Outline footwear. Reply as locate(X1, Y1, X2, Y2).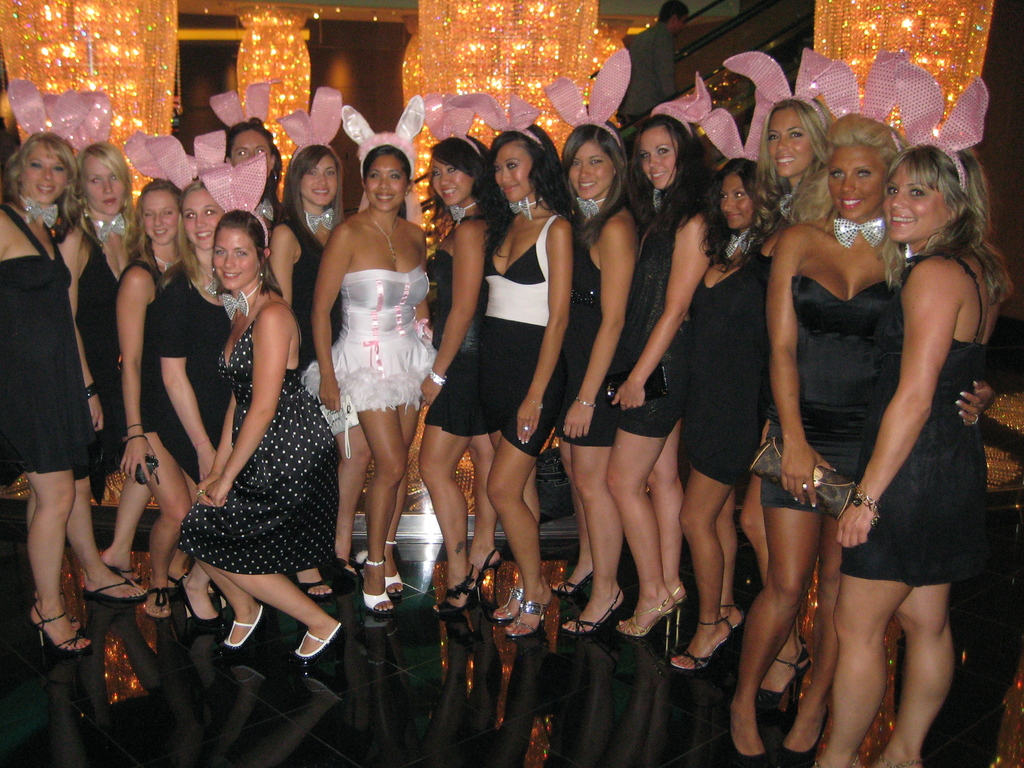
locate(160, 573, 195, 598).
